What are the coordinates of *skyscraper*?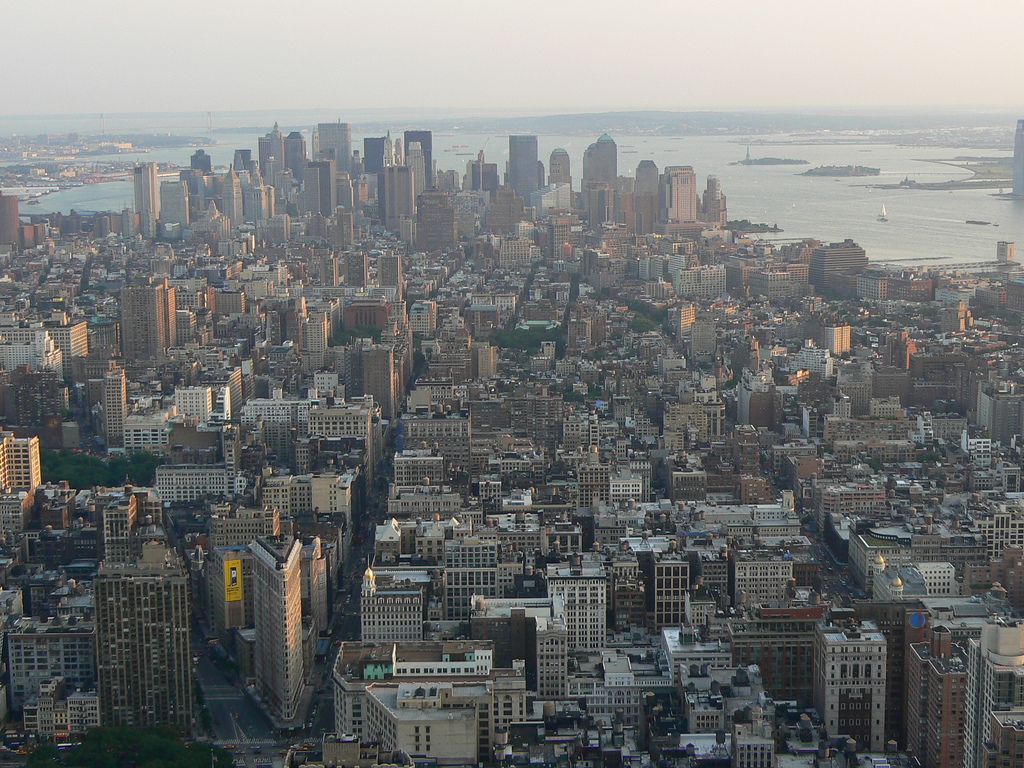
<box>253,130,269,173</box>.
